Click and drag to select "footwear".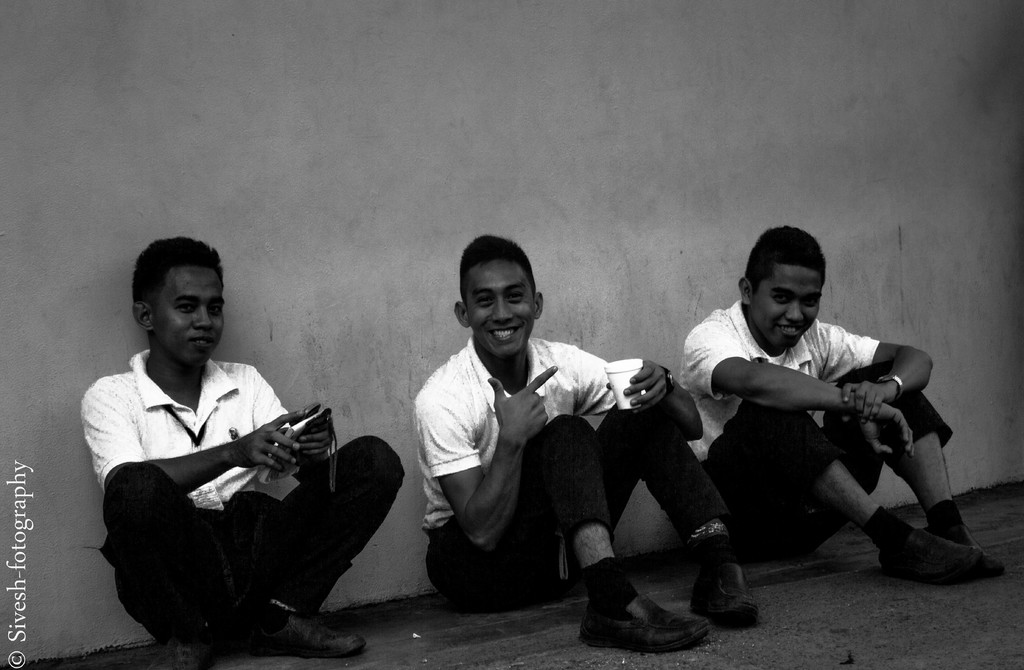
Selection: (left=682, top=556, right=758, bottom=632).
